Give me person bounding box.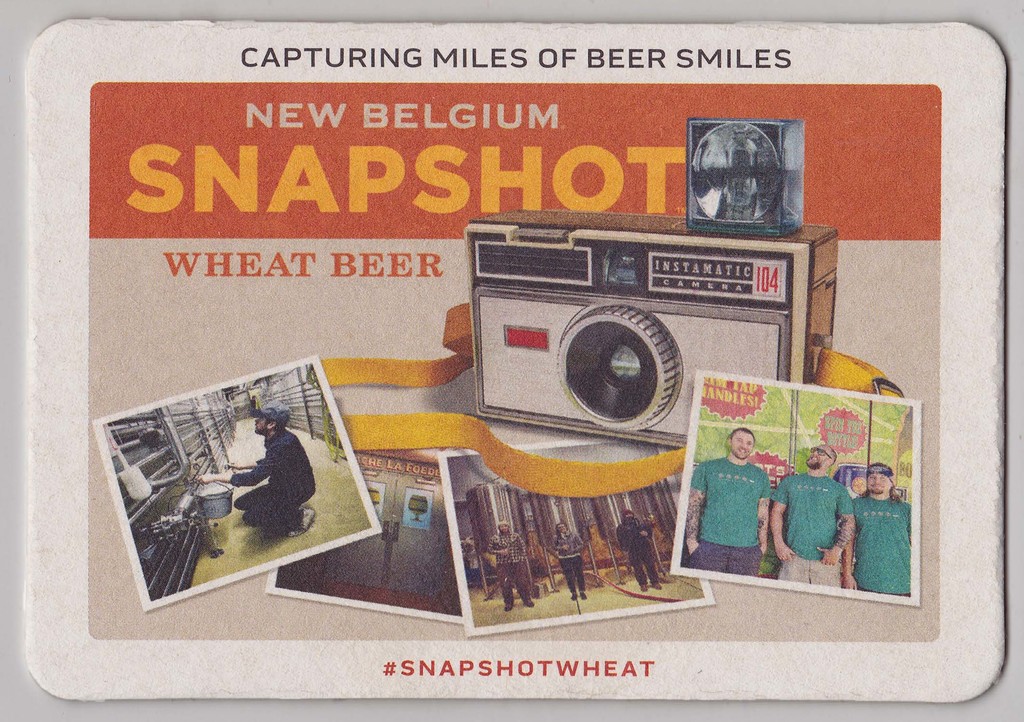
547/522/586/602.
